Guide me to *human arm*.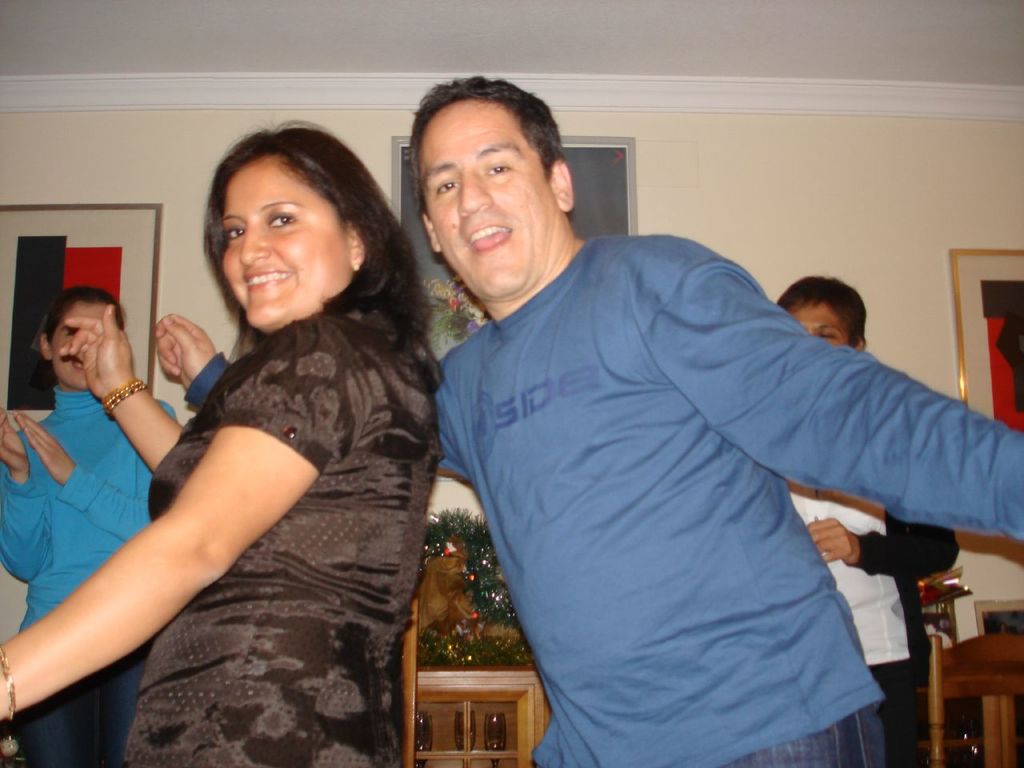
Guidance: (814,514,973,587).
